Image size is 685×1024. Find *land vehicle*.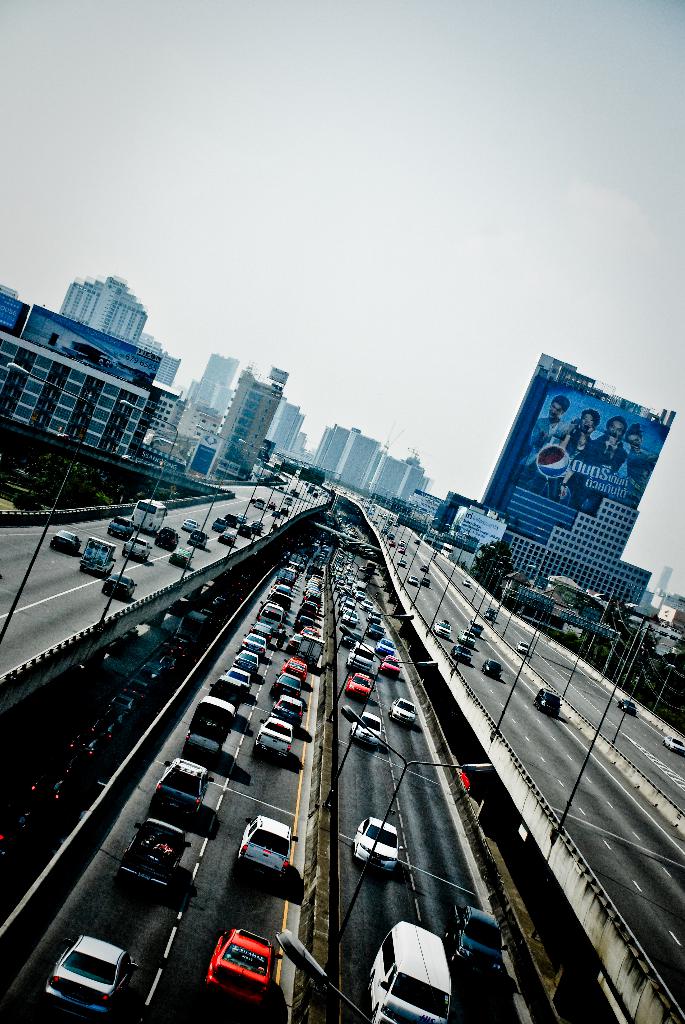
<region>359, 817, 394, 867</region>.
